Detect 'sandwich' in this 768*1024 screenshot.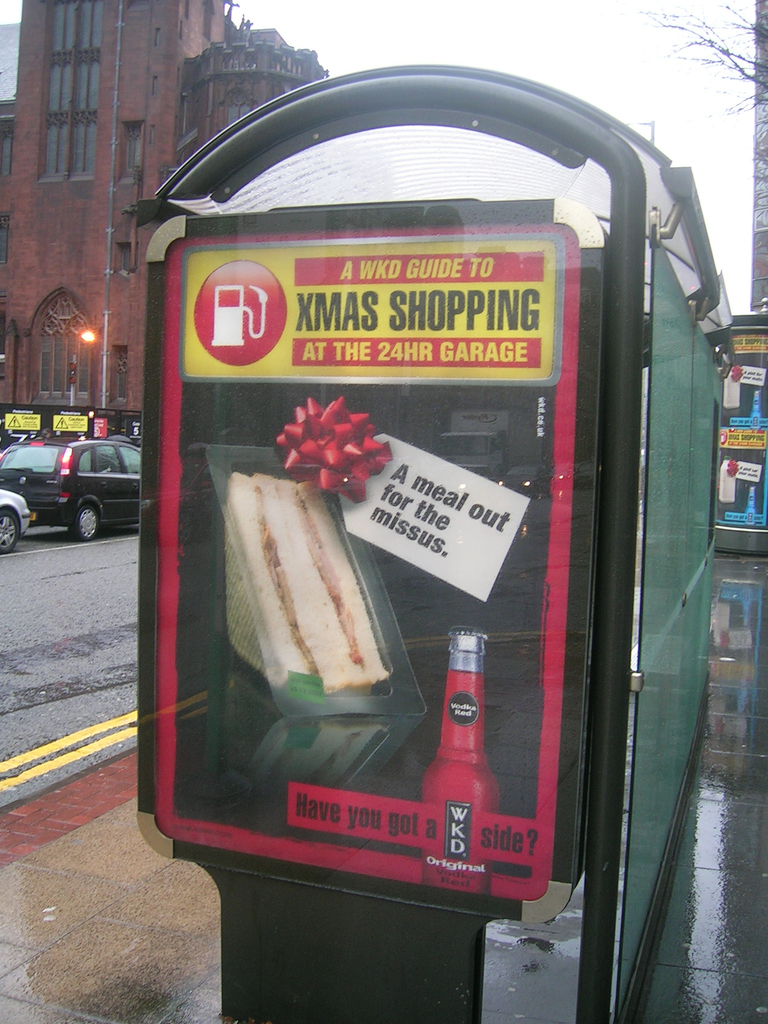
Detection: Rect(223, 470, 391, 696).
